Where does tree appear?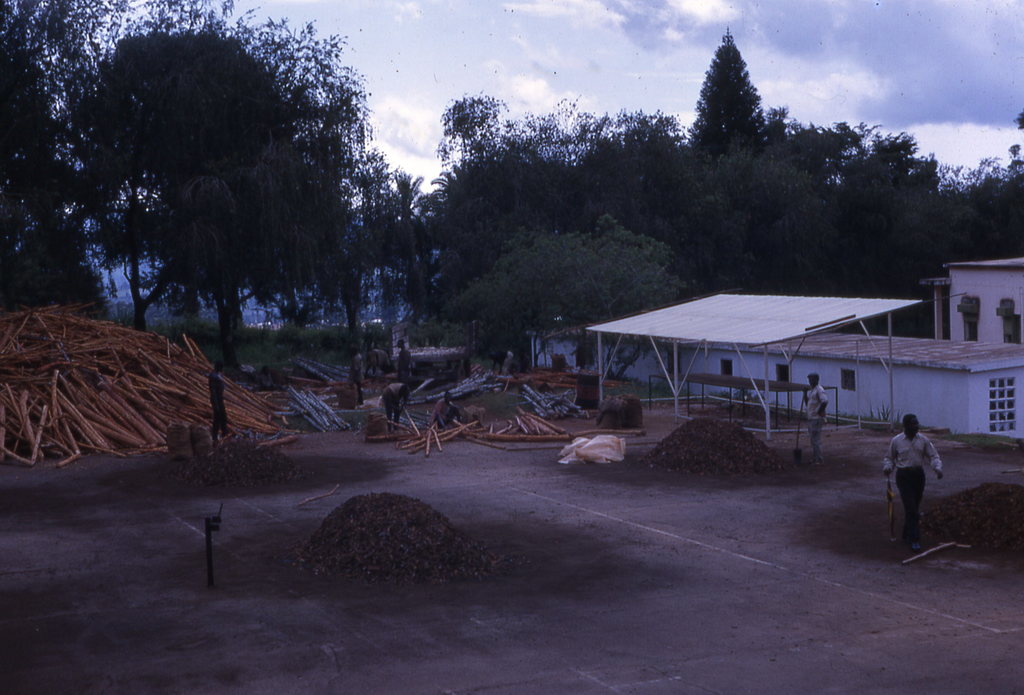
Appears at rect(387, 165, 444, 331).
